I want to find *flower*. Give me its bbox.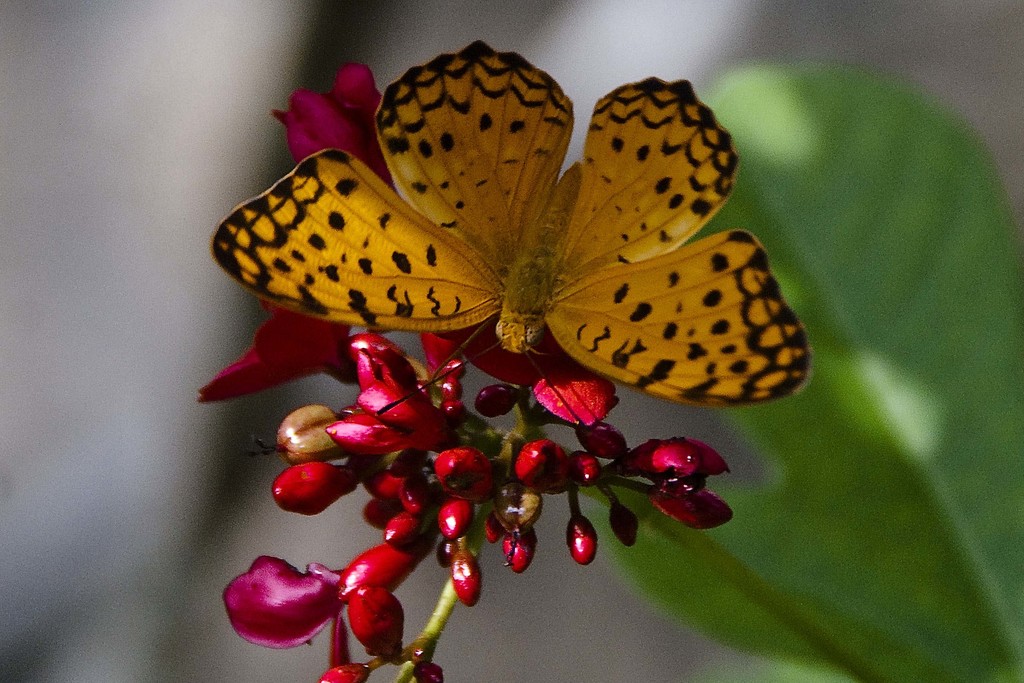
196 299 350 404.
